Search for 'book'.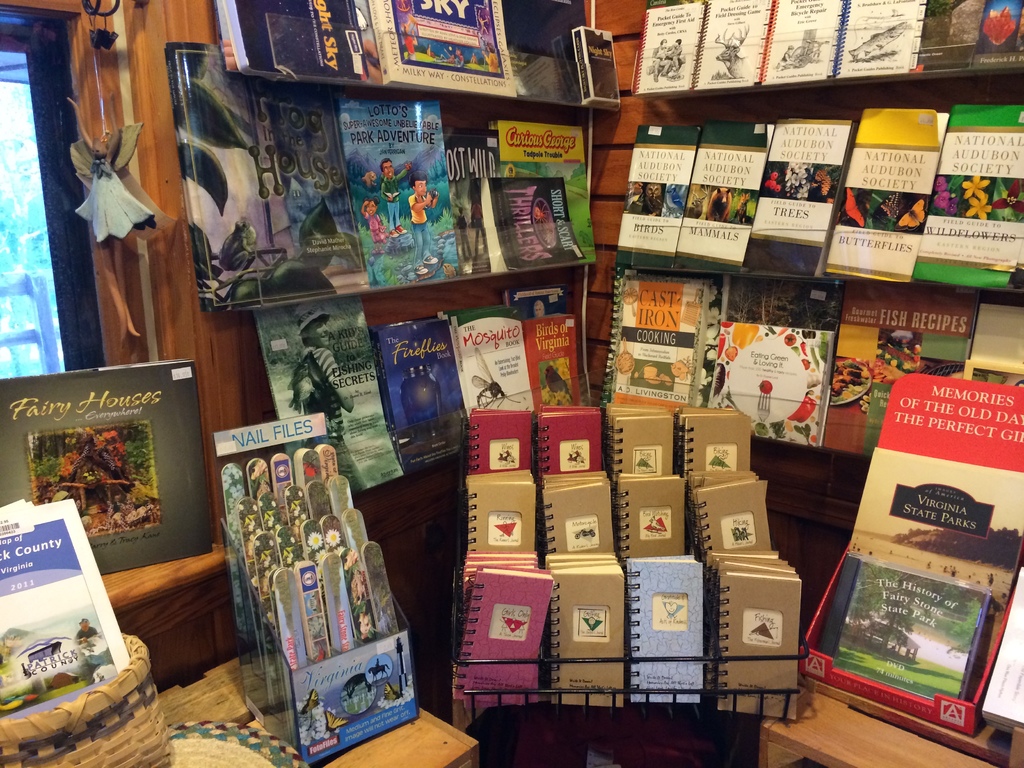
Found at (502, 279, 584, 415).
